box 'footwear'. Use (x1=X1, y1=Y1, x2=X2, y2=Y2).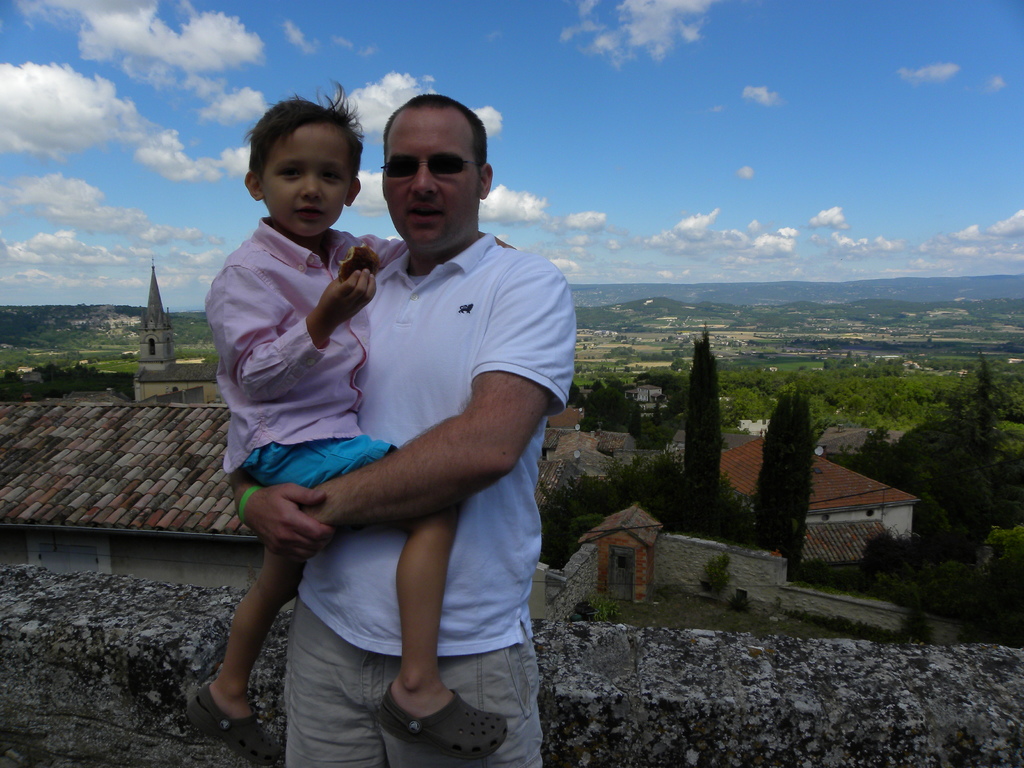
(x1=375, y1=680, x2=510, y2=757).
